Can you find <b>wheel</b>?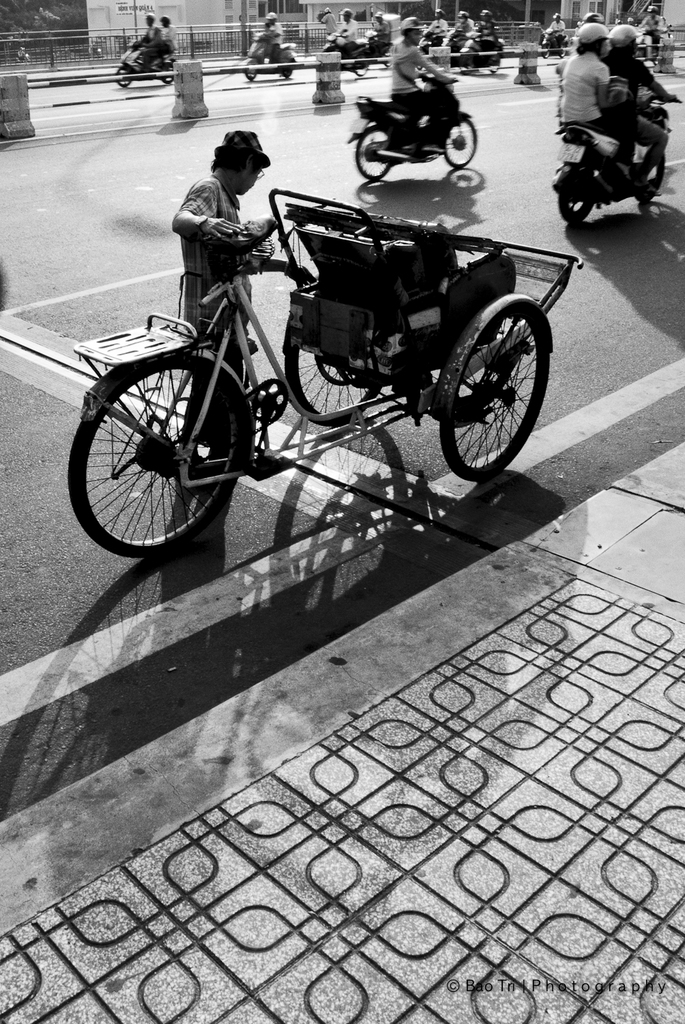
Yes, bounding box: 443, 118, 477, 169.
